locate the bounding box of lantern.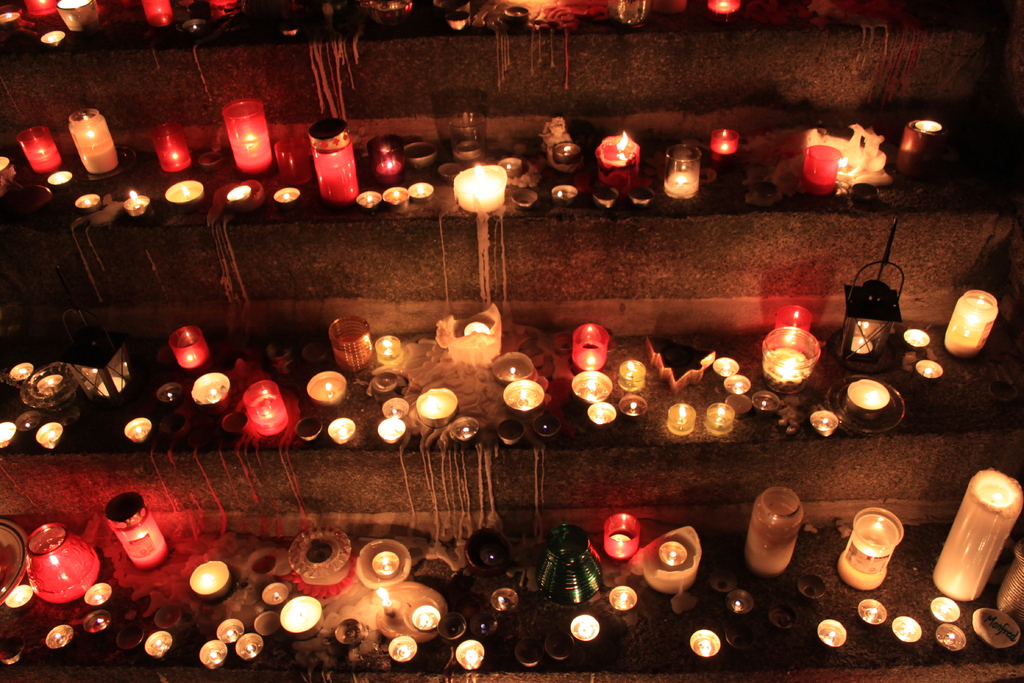
Bounding box: {"x1": 446, "y1": 146, "x2": 523, "y2": 211}.
